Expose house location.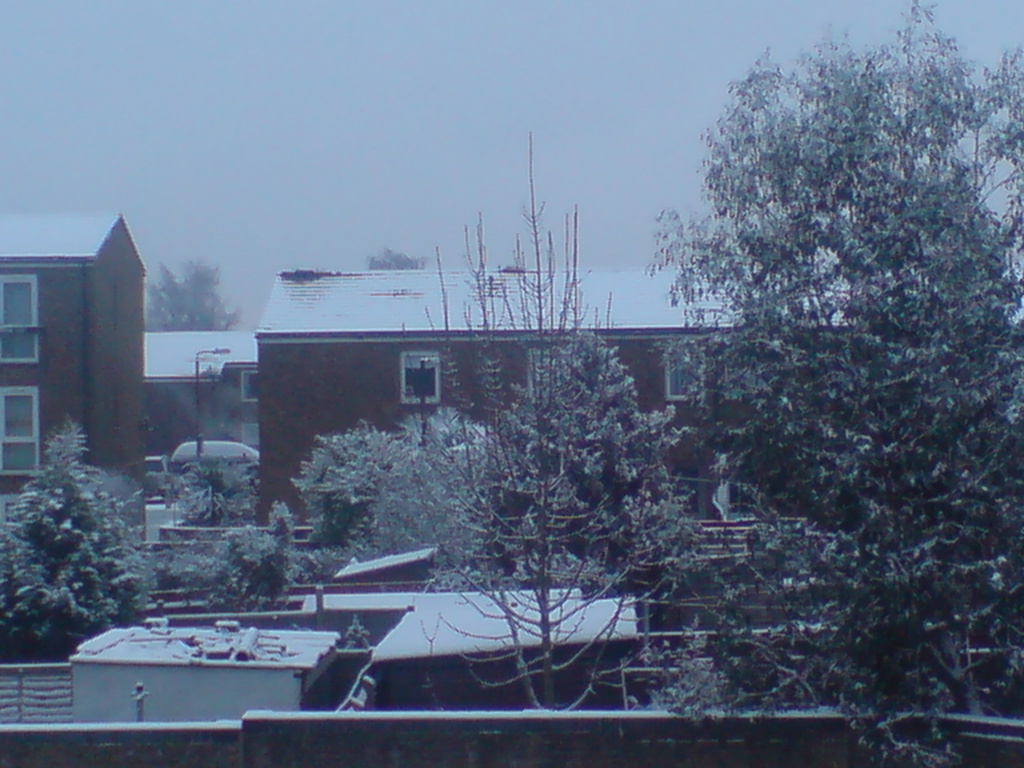
Exposed at 138, 328, 255, 438.
